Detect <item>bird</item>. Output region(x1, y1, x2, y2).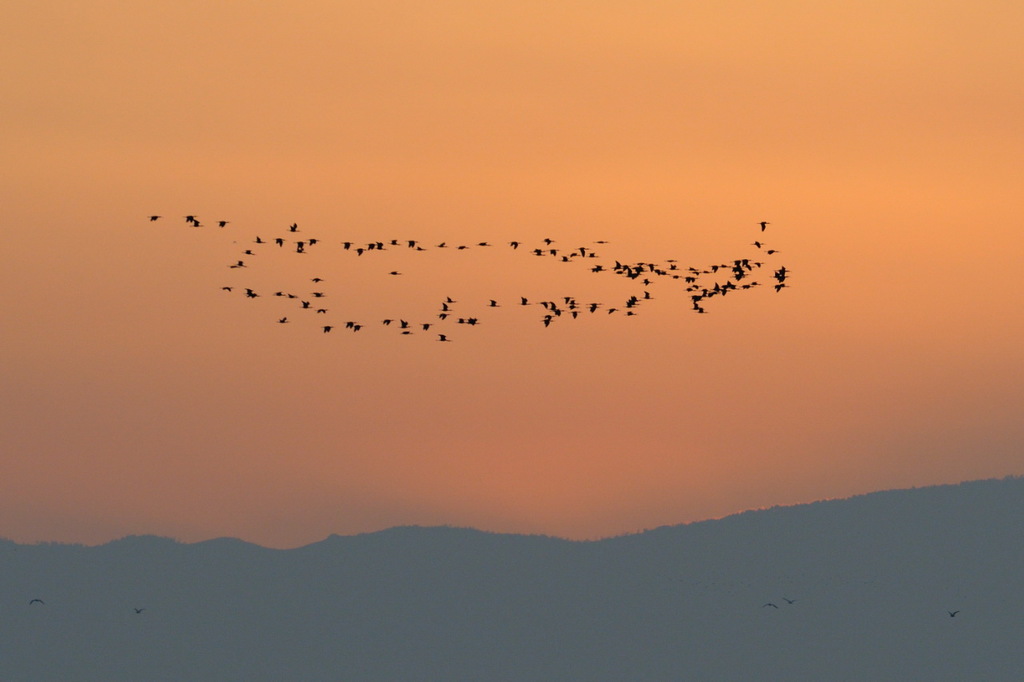
region(352, 323, 364, 331).
